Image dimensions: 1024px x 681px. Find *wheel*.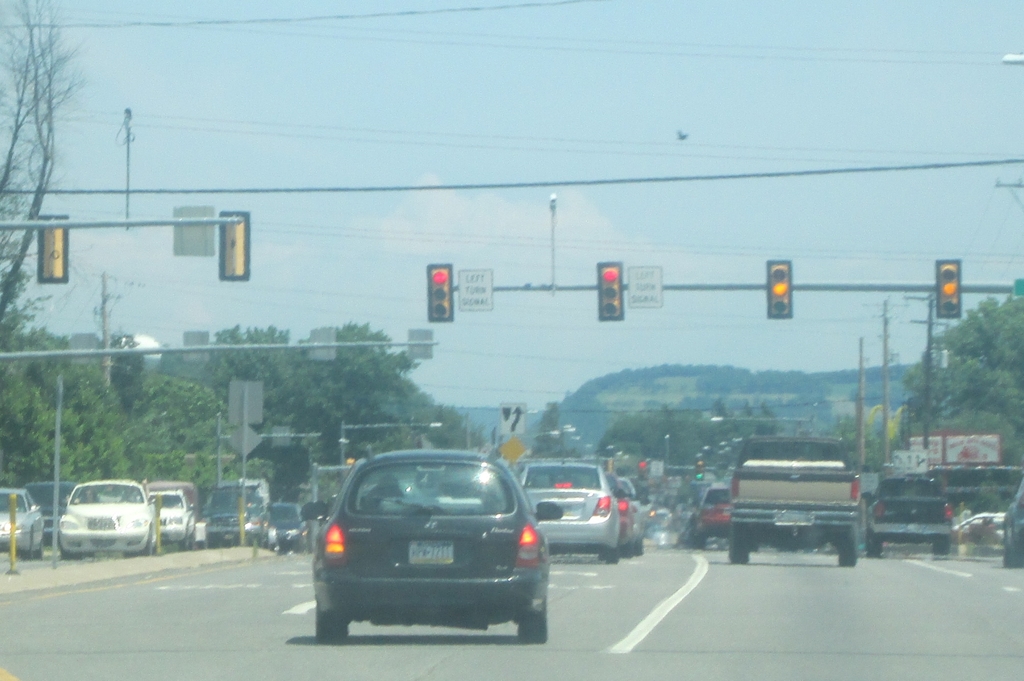
pyautogui.locateOnScreen(726, 525, 753, 565).
